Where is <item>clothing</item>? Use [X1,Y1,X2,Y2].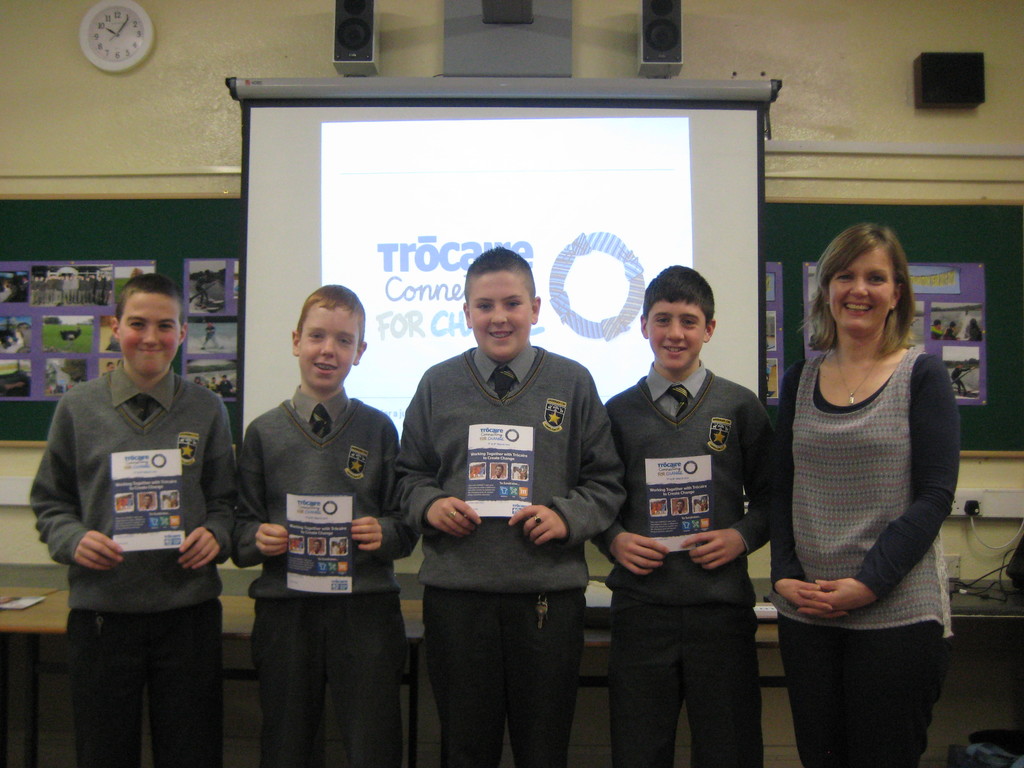
[946,322,962,343].
